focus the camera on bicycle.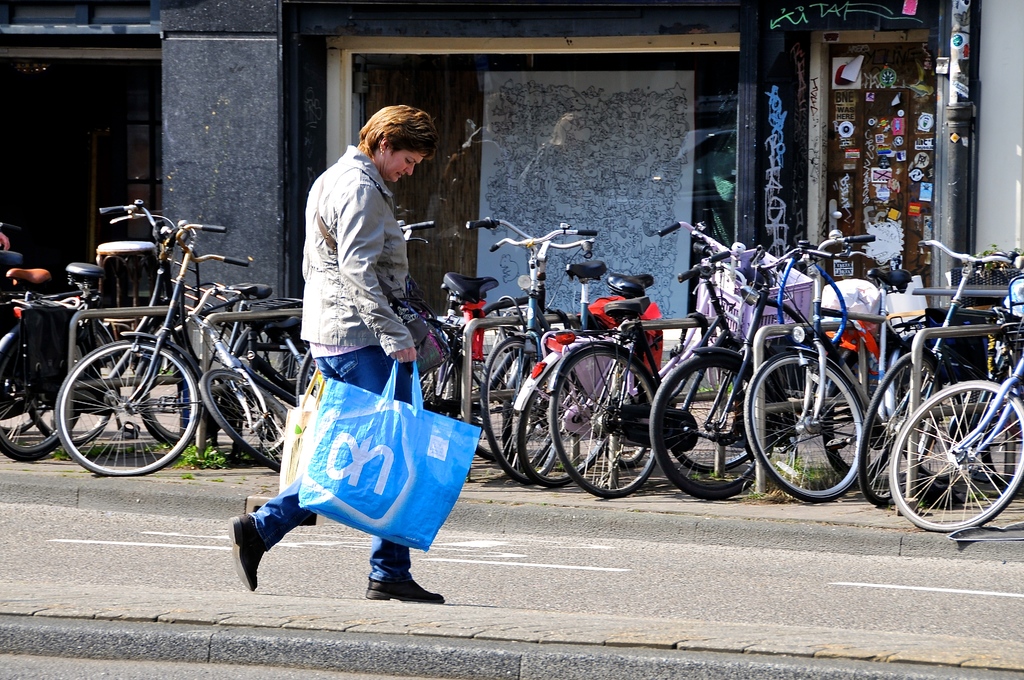
Focus region: bbox=[474, 233, 593, 484].
